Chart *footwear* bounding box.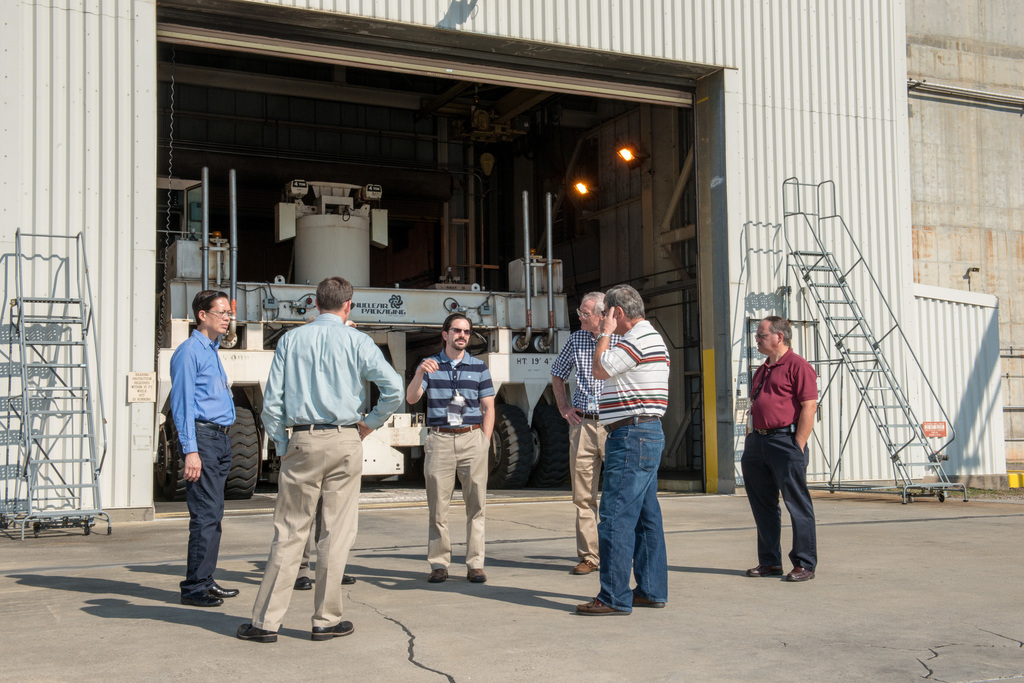
Charted: (left=426, top=568, right=449, bottom=584).
